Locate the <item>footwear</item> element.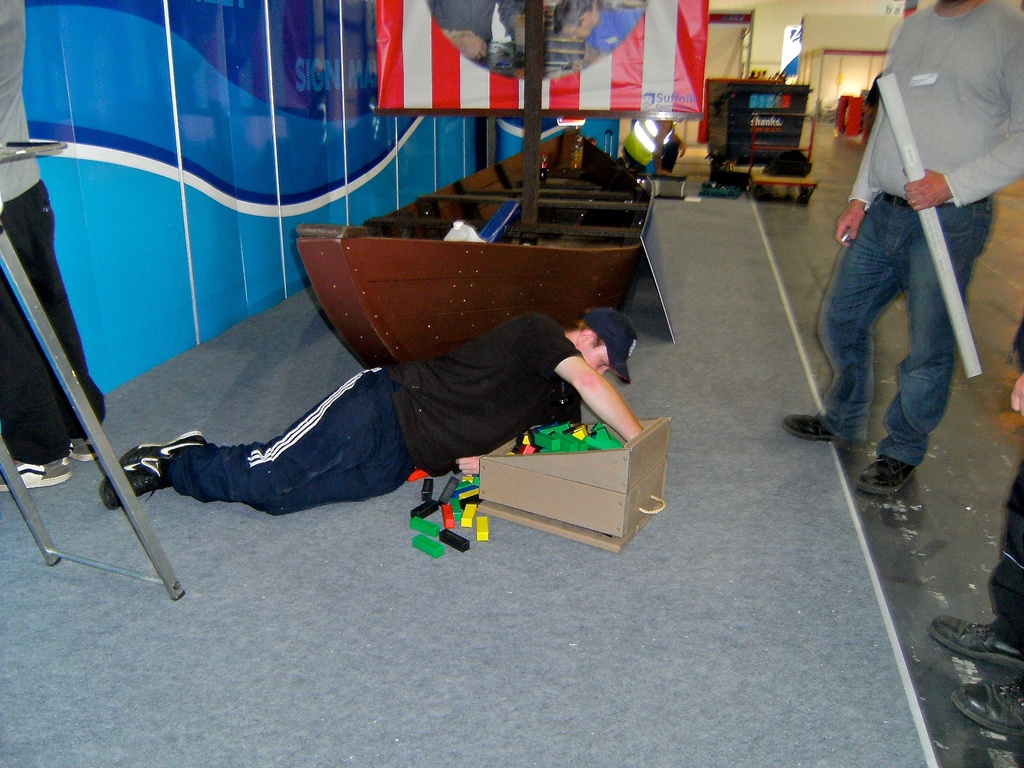
Element bbox: box=[775, 415, 845, 440].
